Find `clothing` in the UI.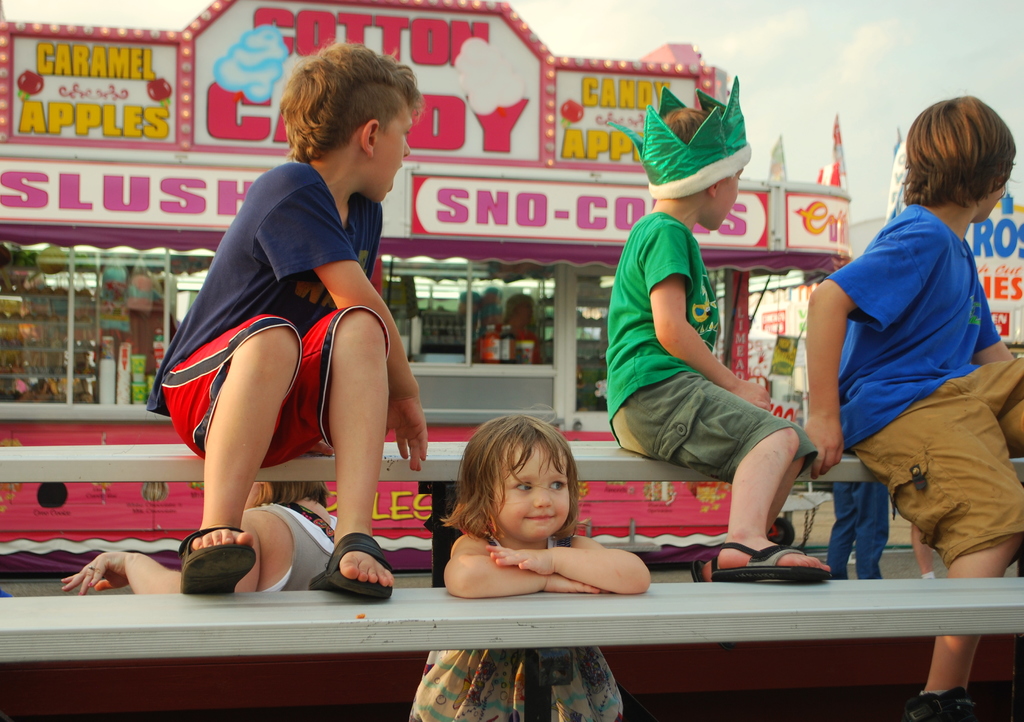
UI element at (799, 144, 1001, 596).
